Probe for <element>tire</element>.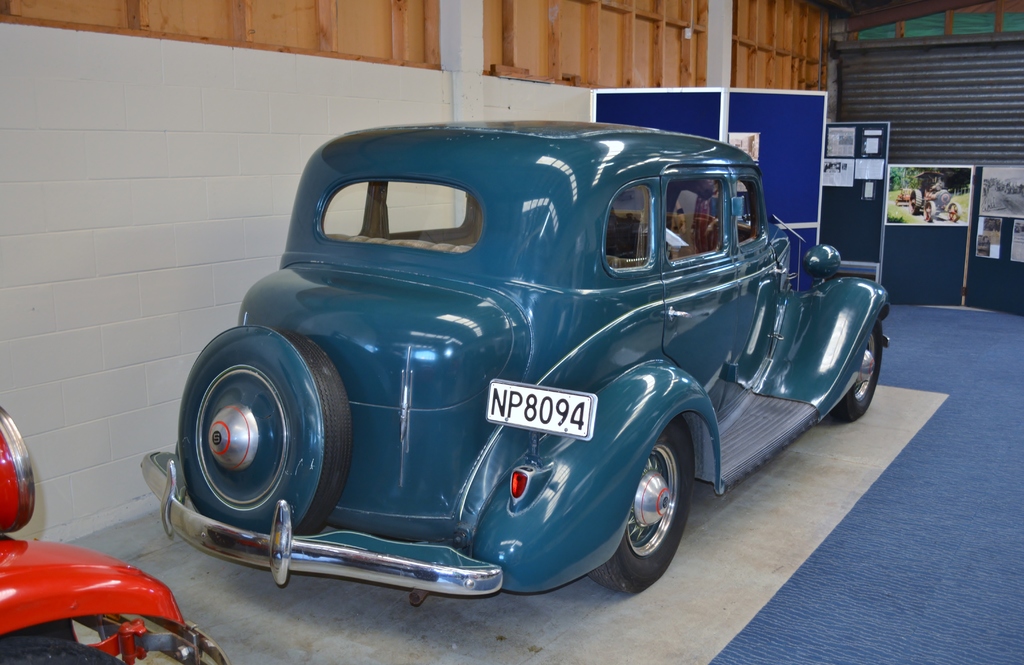
Probe result: <box>946,200,962,222</box>.
